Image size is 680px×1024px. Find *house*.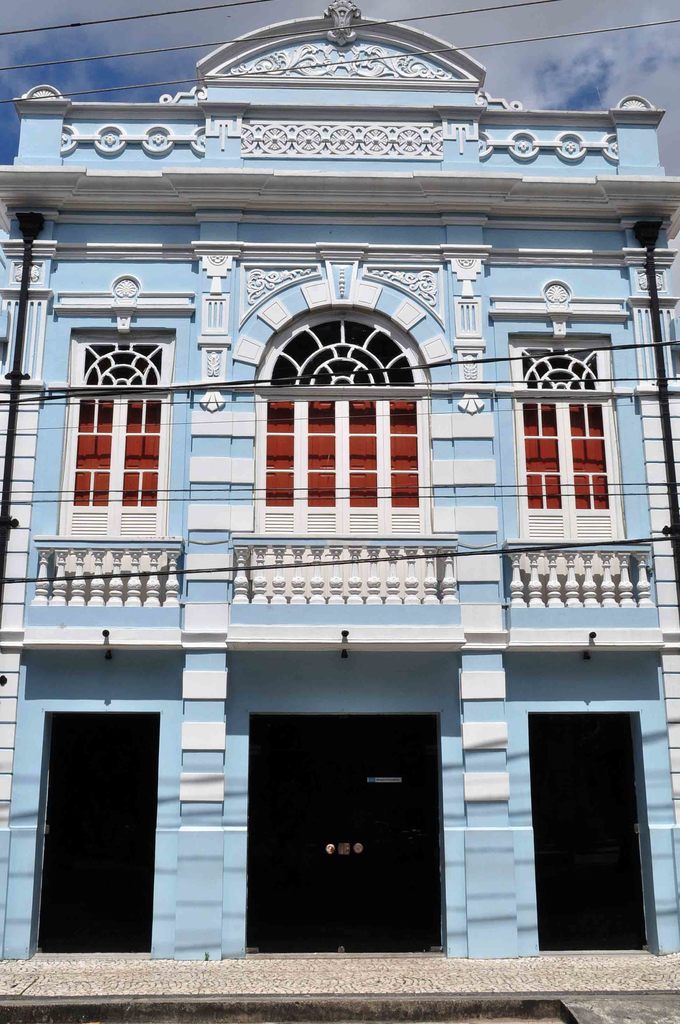
x1=2 y1=152 x2=678 y2=959.
